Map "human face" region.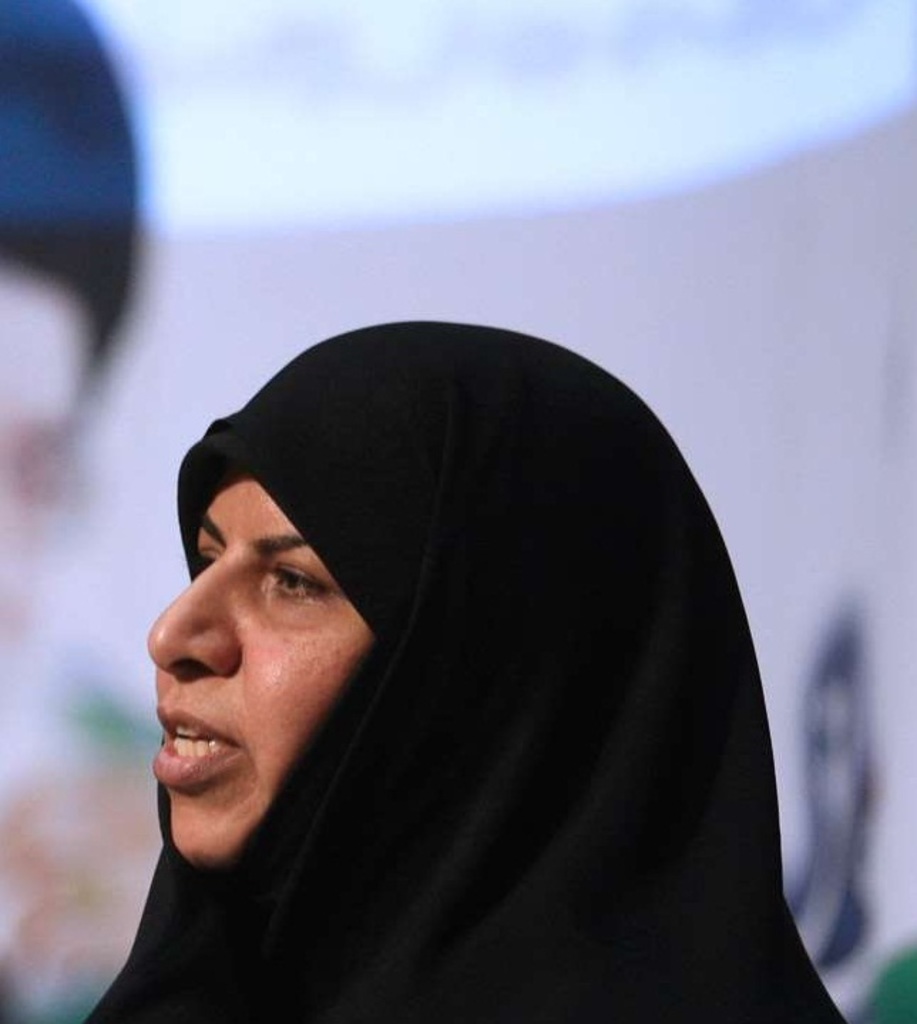
Mapped to select_region(144, 470, 379, 857).
